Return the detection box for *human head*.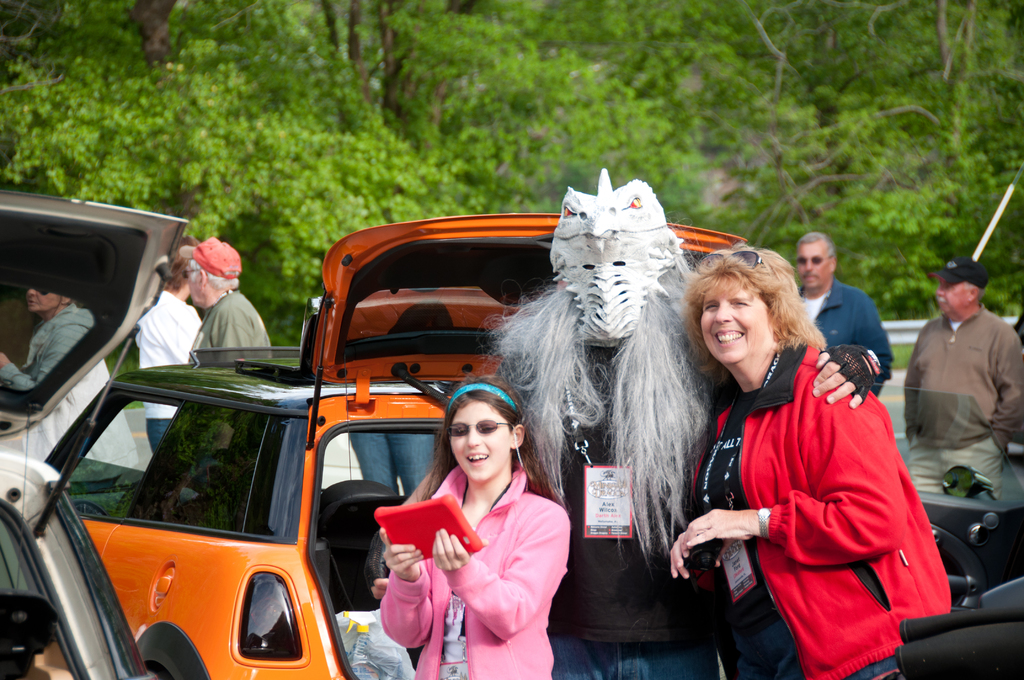
[929, 257, 987, 319].
